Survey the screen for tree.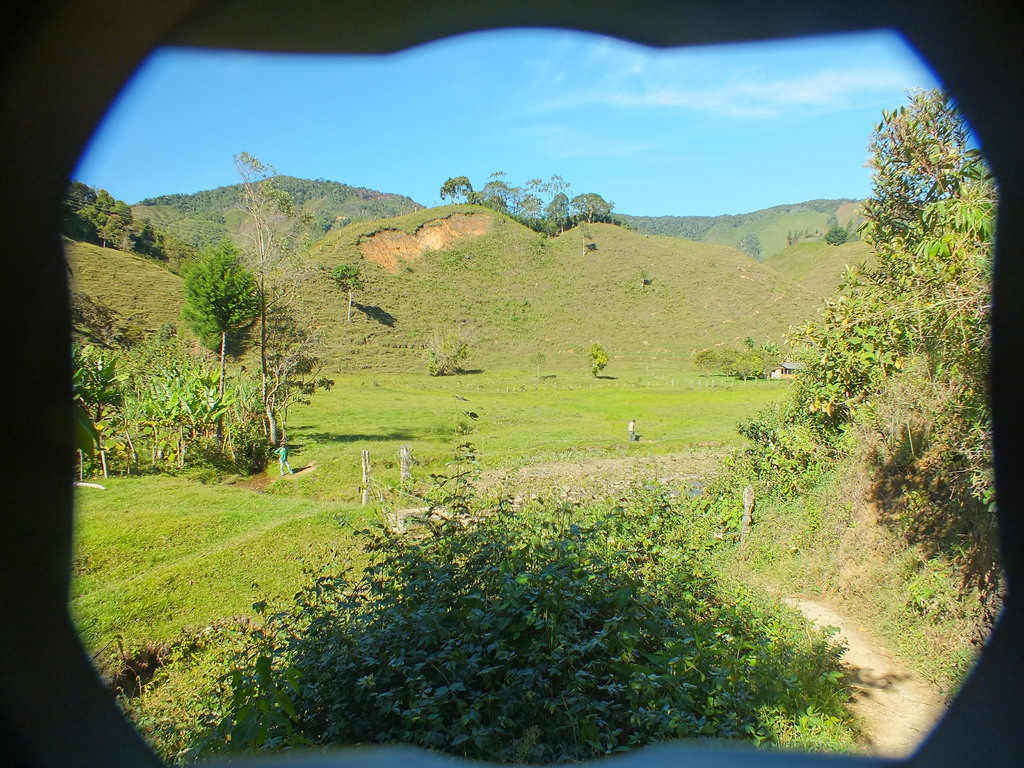
Survey found: x1=635, y1=269, x2=649, y2=289.
